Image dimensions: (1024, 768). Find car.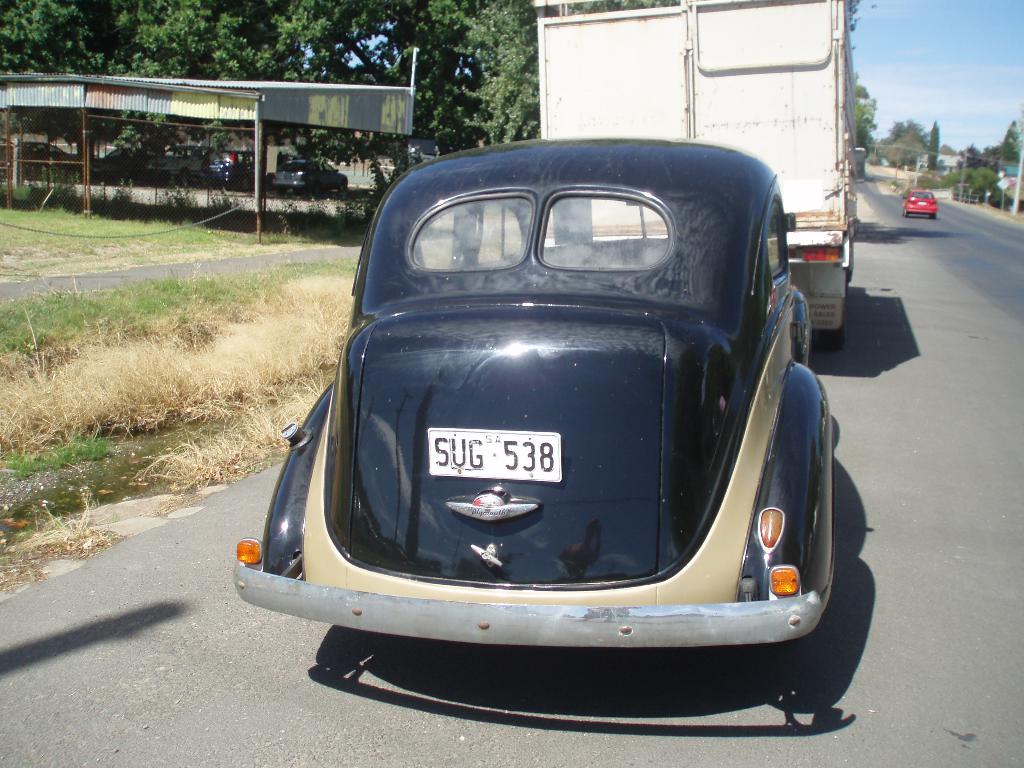
{"x1": 902, "y1": 191, "x2": 940, "y2": 220}.
